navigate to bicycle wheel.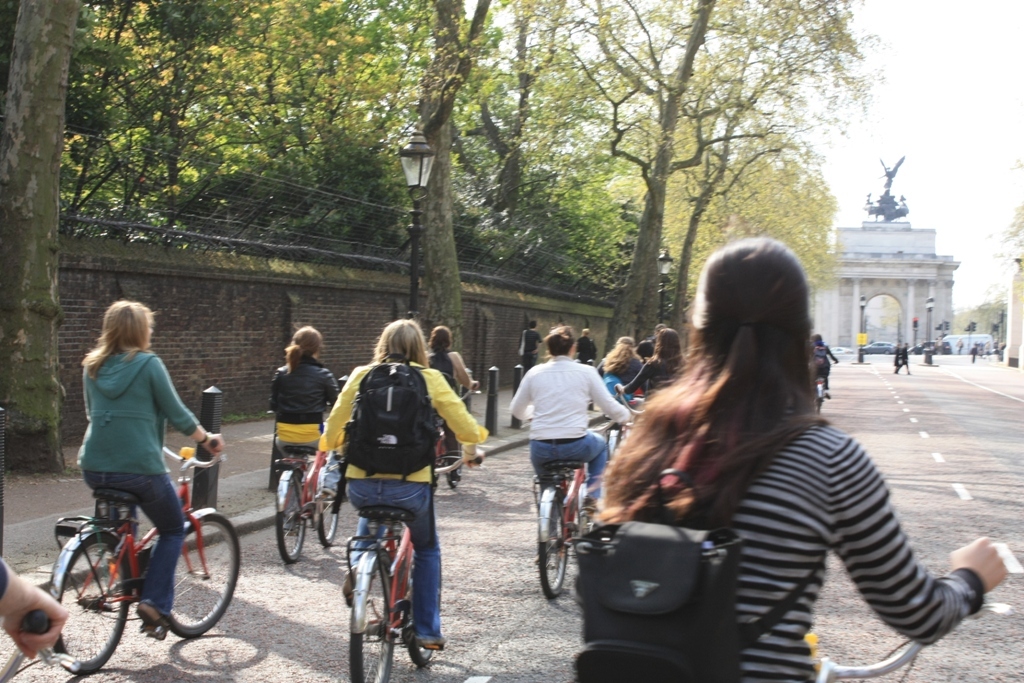
Navigation target: 317, 460, 338, 548.
